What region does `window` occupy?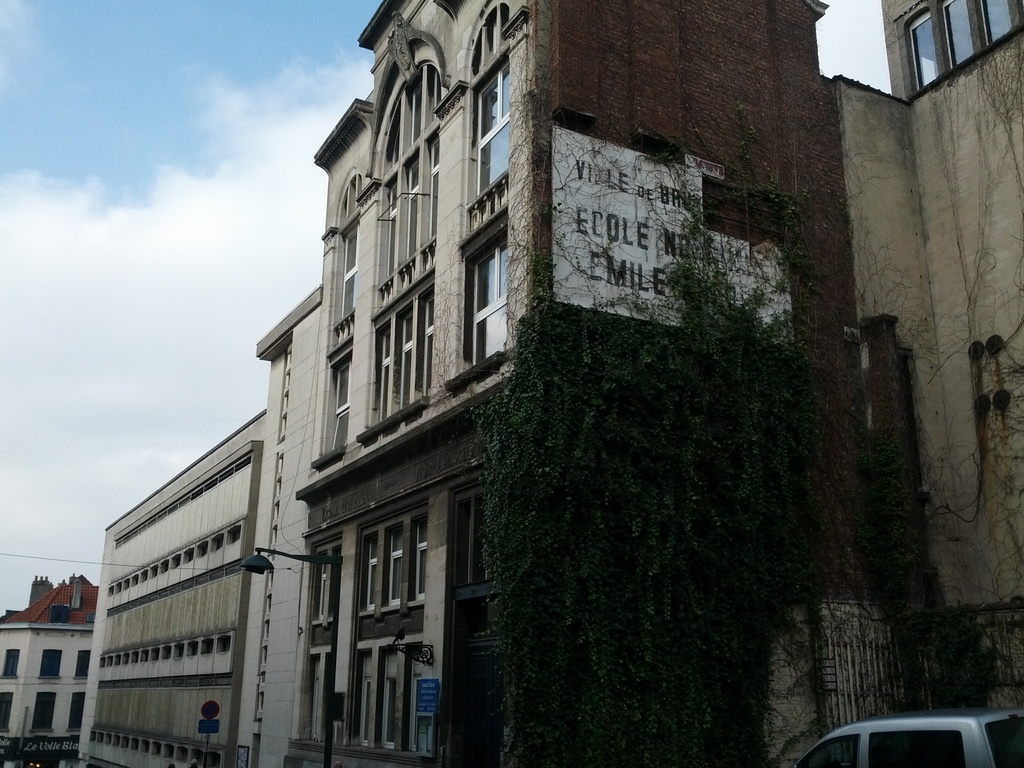
(x1=314, y1=564, x2=327, y2=621).
